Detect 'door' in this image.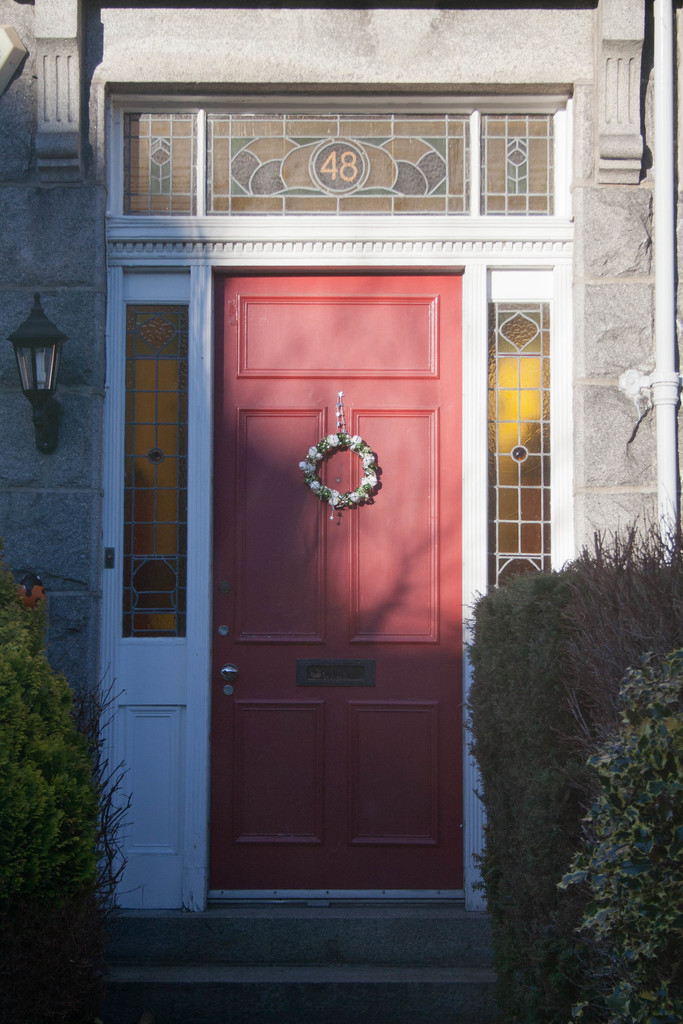
Detection: bbox=(178, 238, 488, 838).
